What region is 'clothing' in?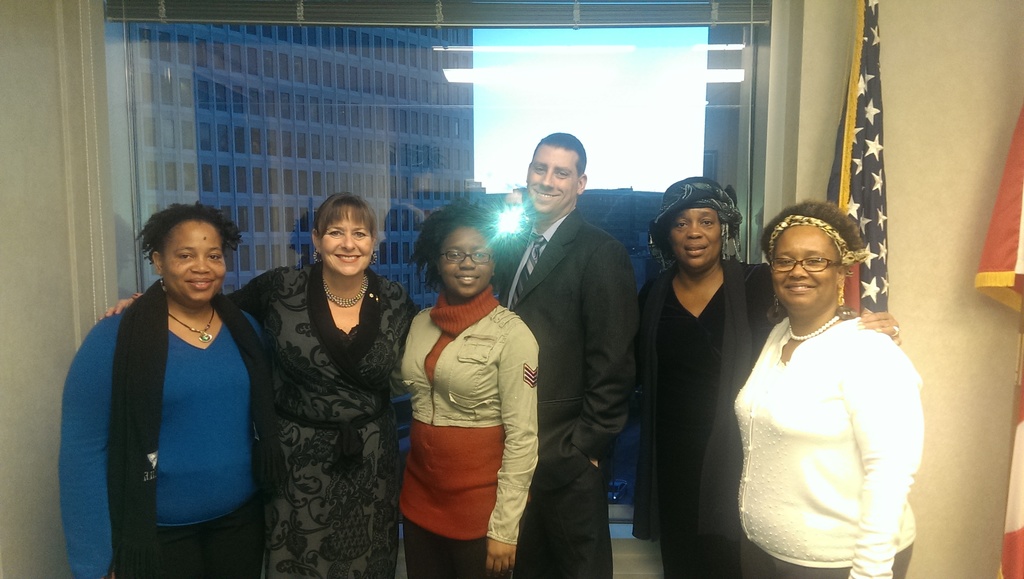
l=724, t=298, r=928, b=578.
